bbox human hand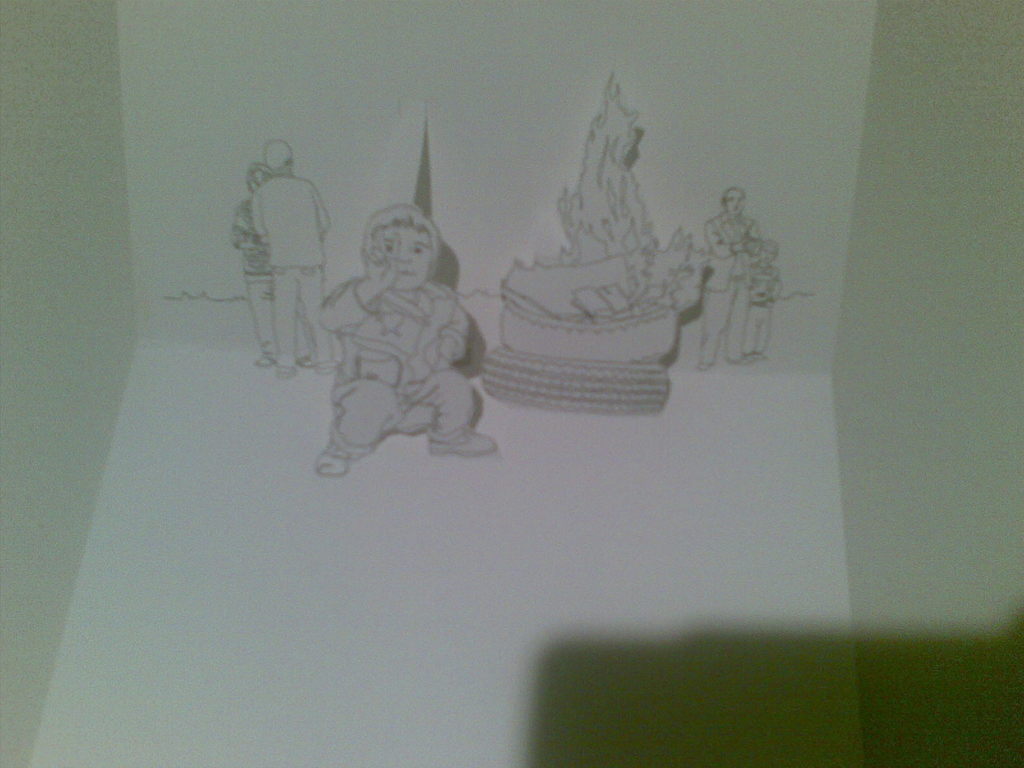
rect(730, 240, 744, 254)
